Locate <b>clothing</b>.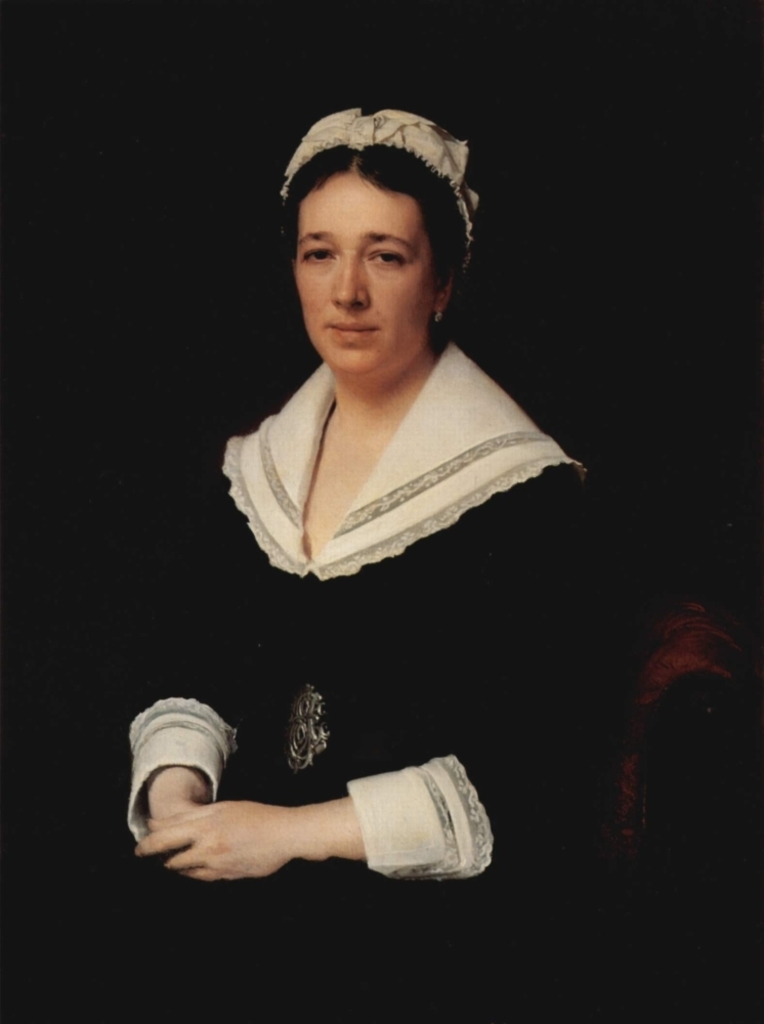
Bounding box: <box>46,343,625,1023</box>.
